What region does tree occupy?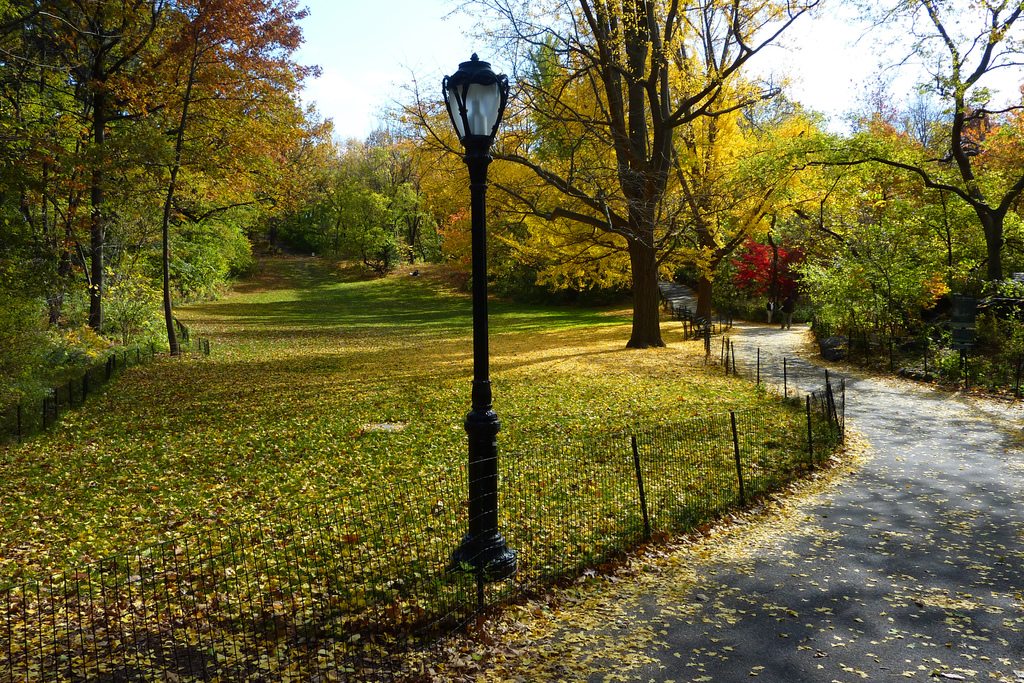
<box>431,0,848,348</box>.
